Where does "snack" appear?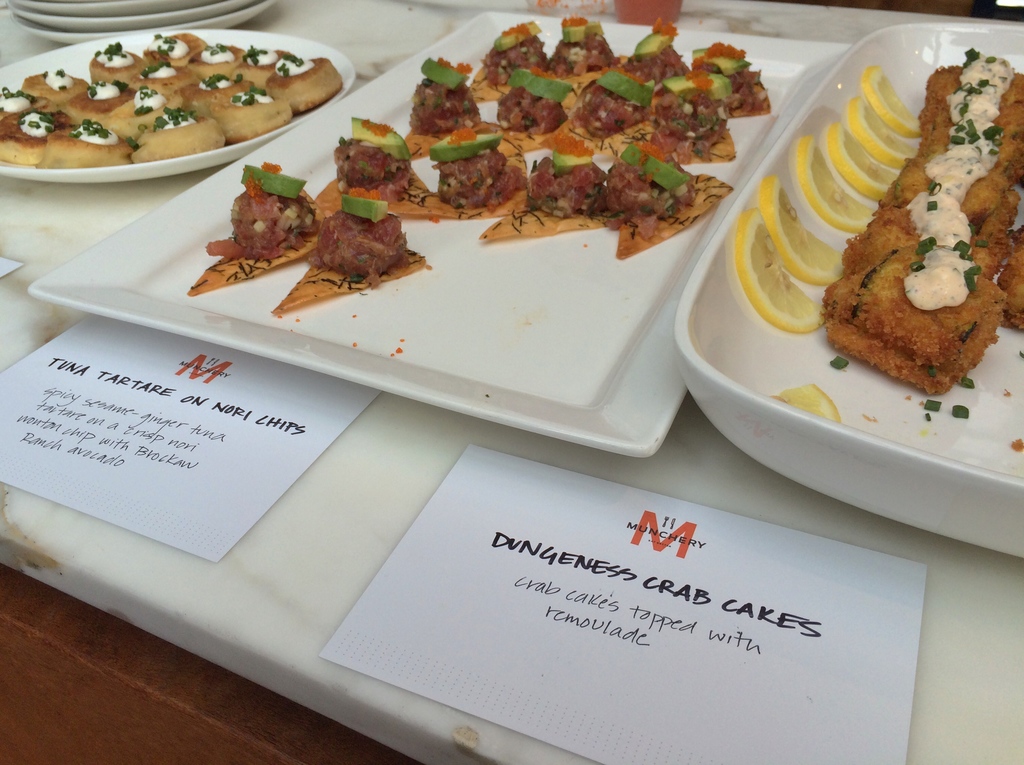
Appears at [left=272, top=198, right=427, bottom=312].
